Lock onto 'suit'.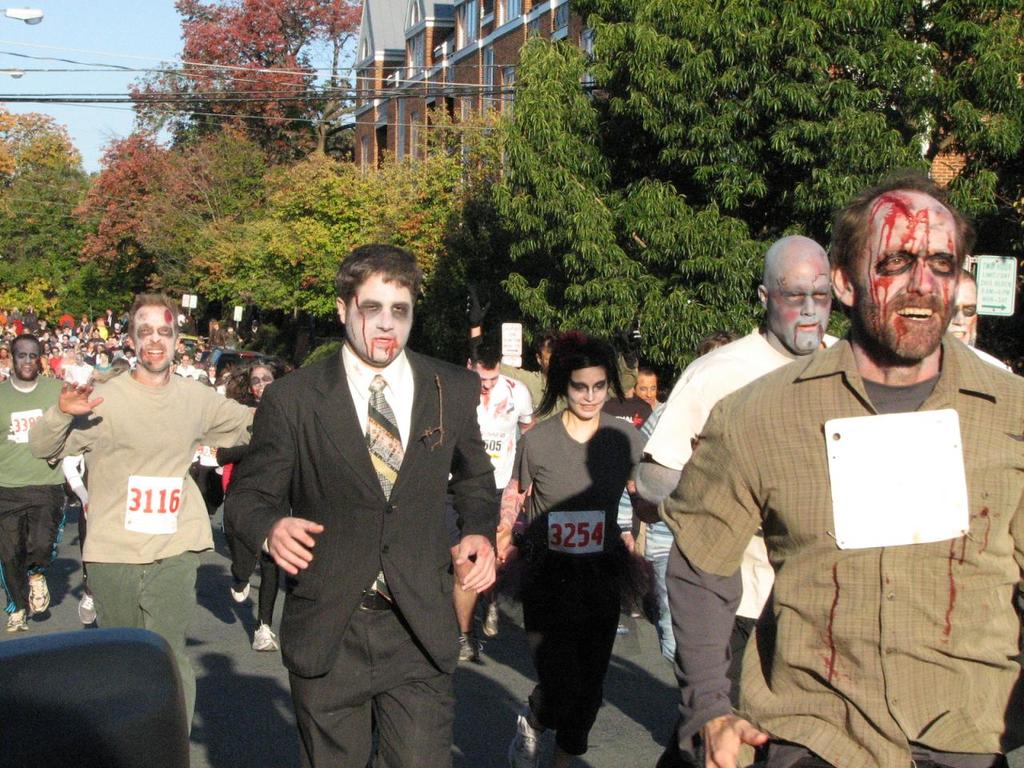
Locked: 222,345,500,767.
